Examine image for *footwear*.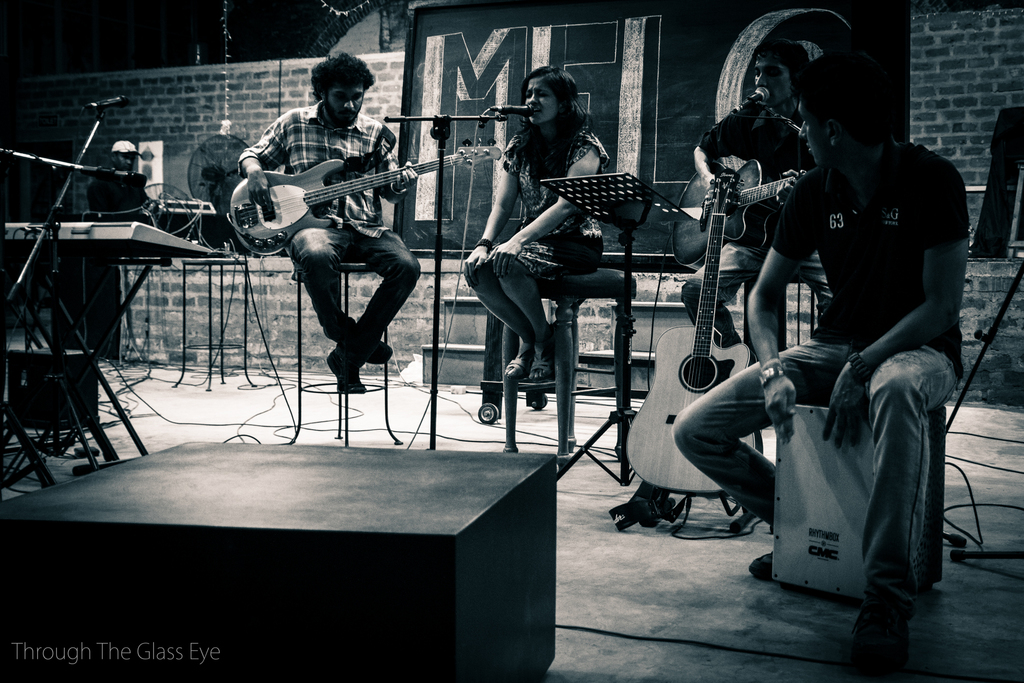
Examination result: (left=323, top=345, right=364, bottom=398).
